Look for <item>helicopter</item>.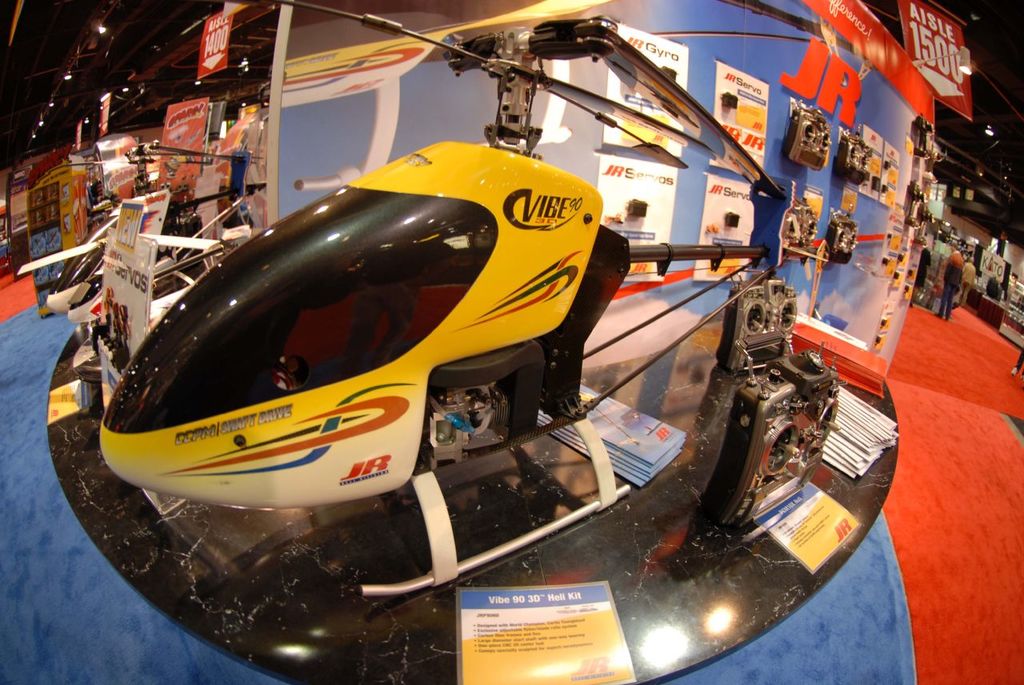
Found: region(98, 0, 834, 596).
